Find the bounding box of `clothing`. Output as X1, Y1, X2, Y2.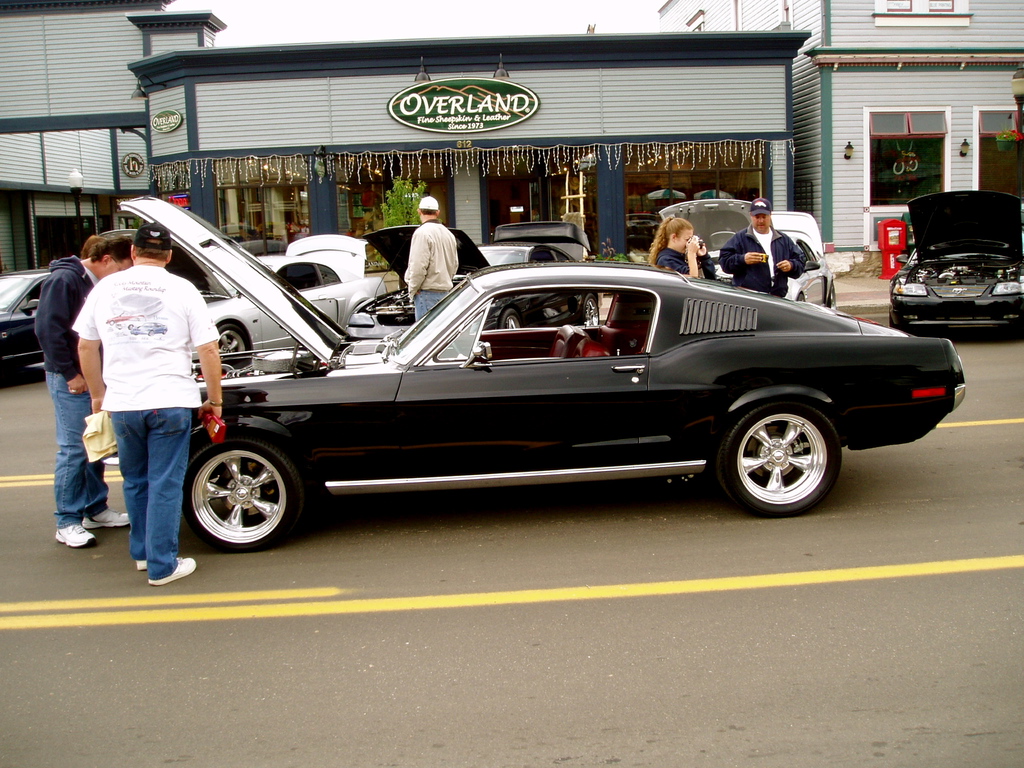
717, 227, 806, 298.
